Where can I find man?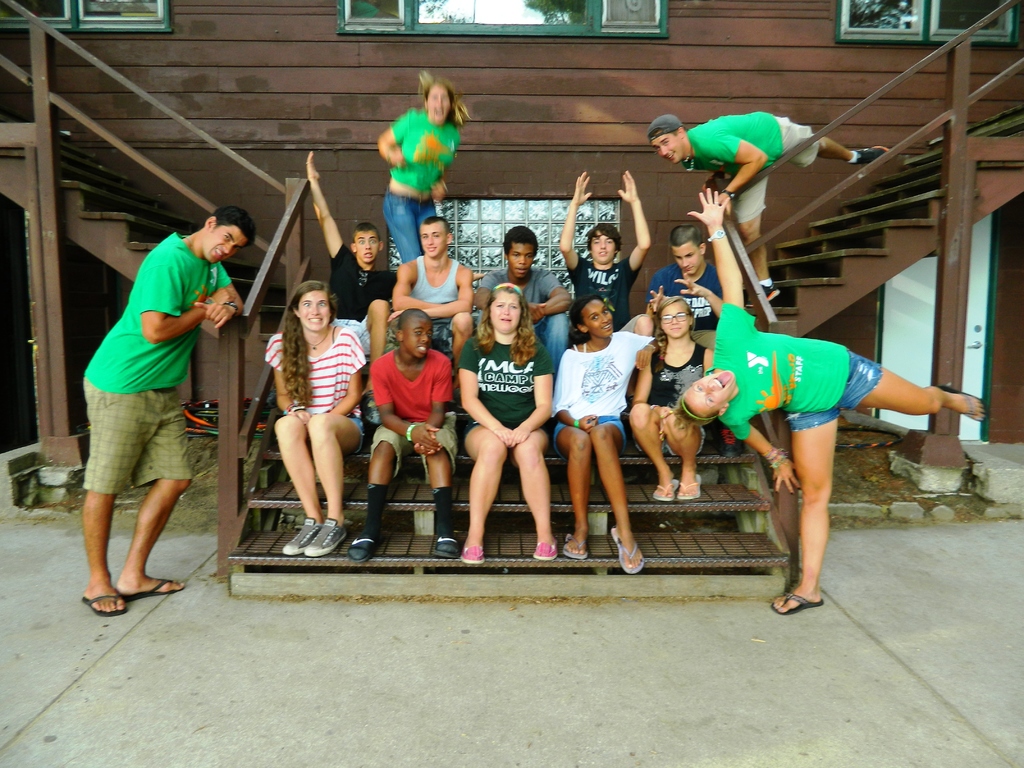
You can find it at detection(640, 227, 729, 412).
